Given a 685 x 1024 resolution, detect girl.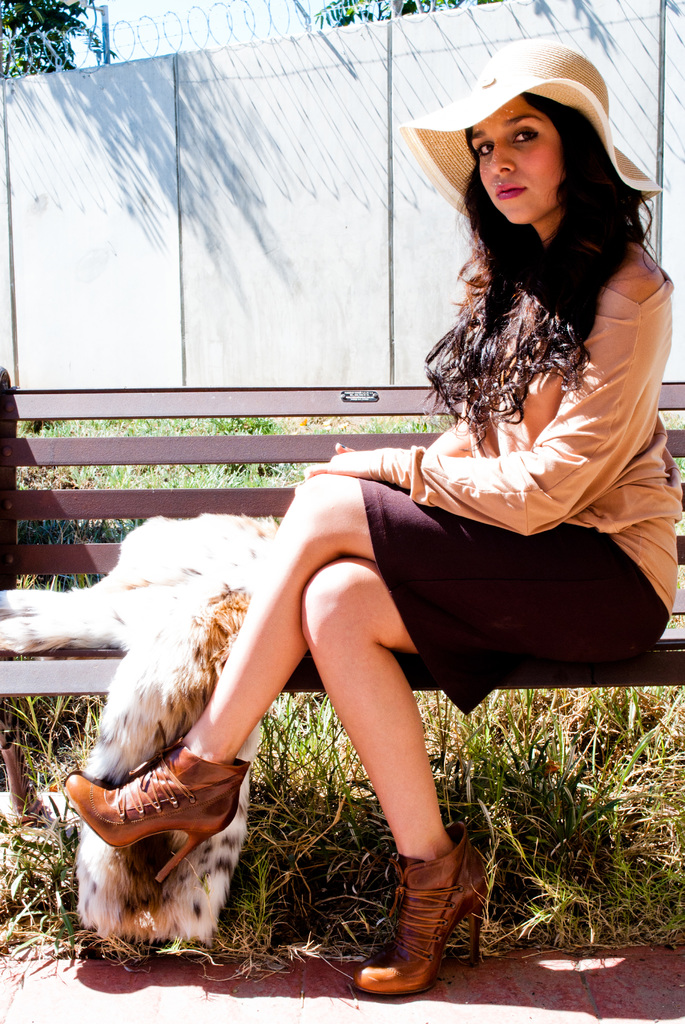
locate(60, 40, 674, 998).
